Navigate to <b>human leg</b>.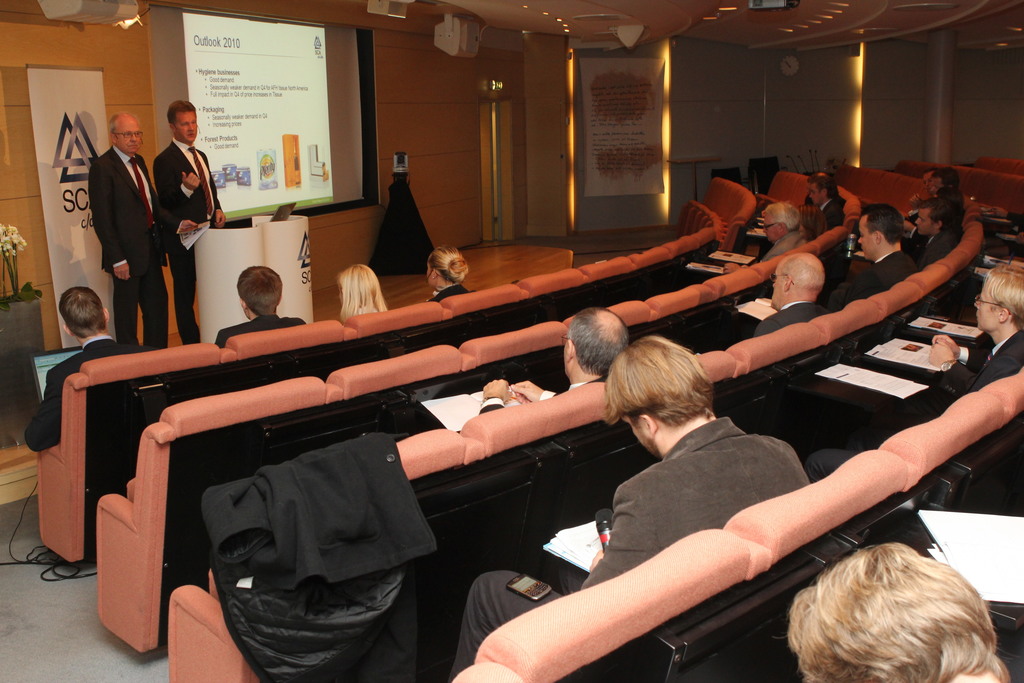
Navigation target: rect(546, 558, 592, 597).
